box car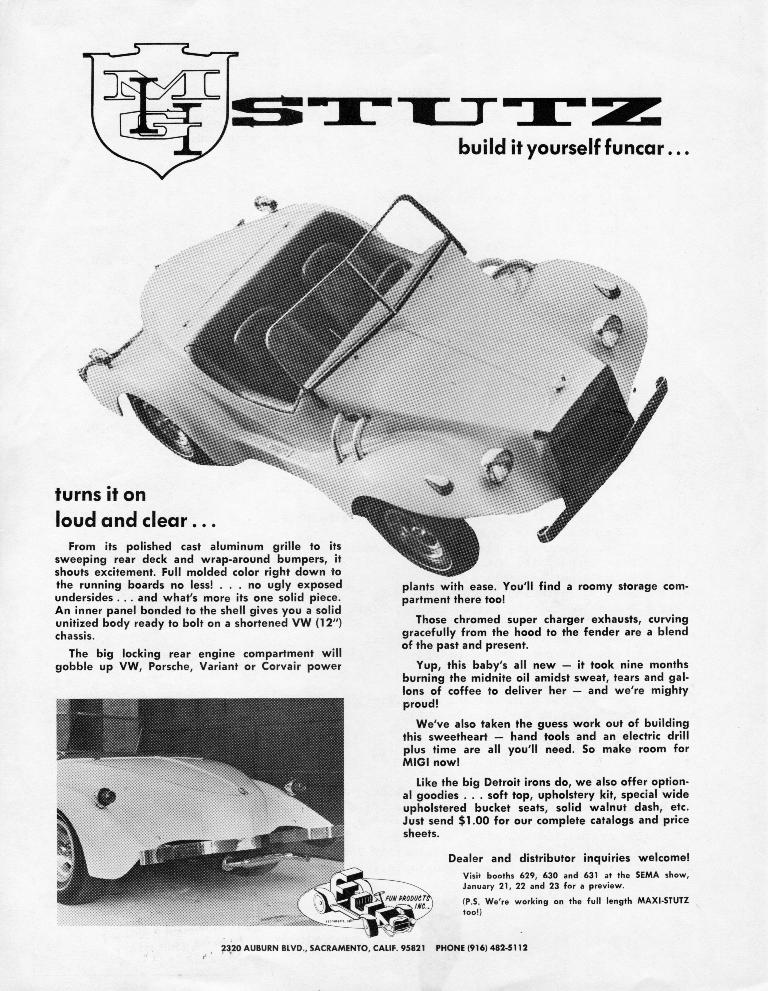
43, 748, 353, 904
